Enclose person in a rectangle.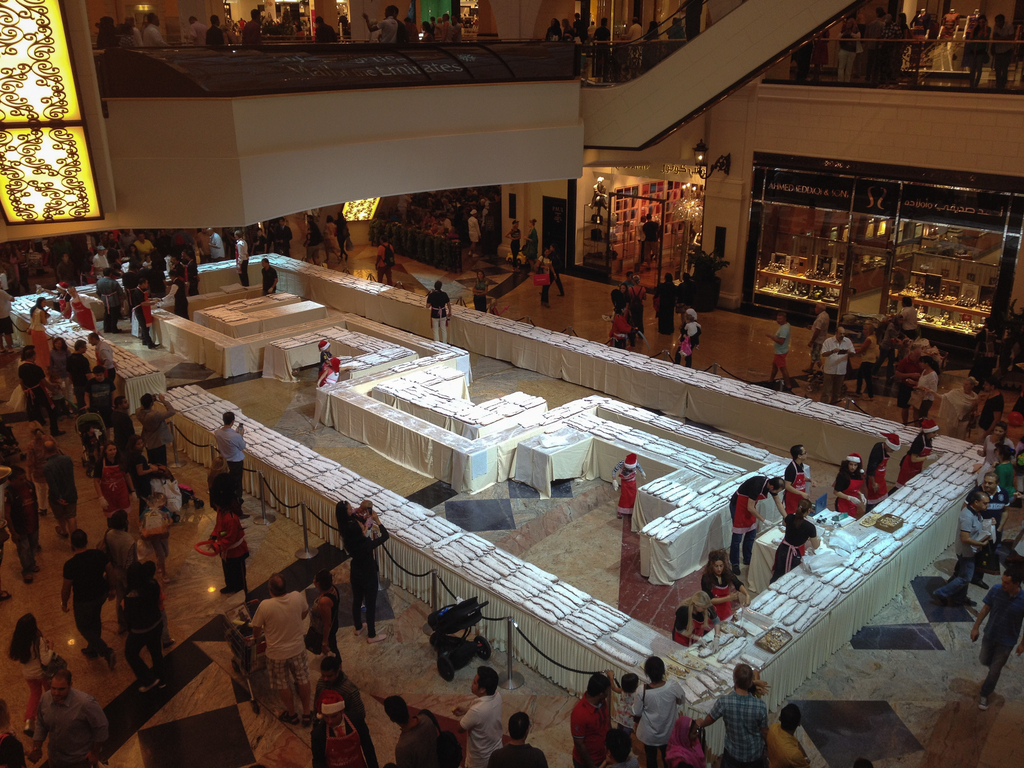
<bbox>312, 654, 372, 741</bbox>.
